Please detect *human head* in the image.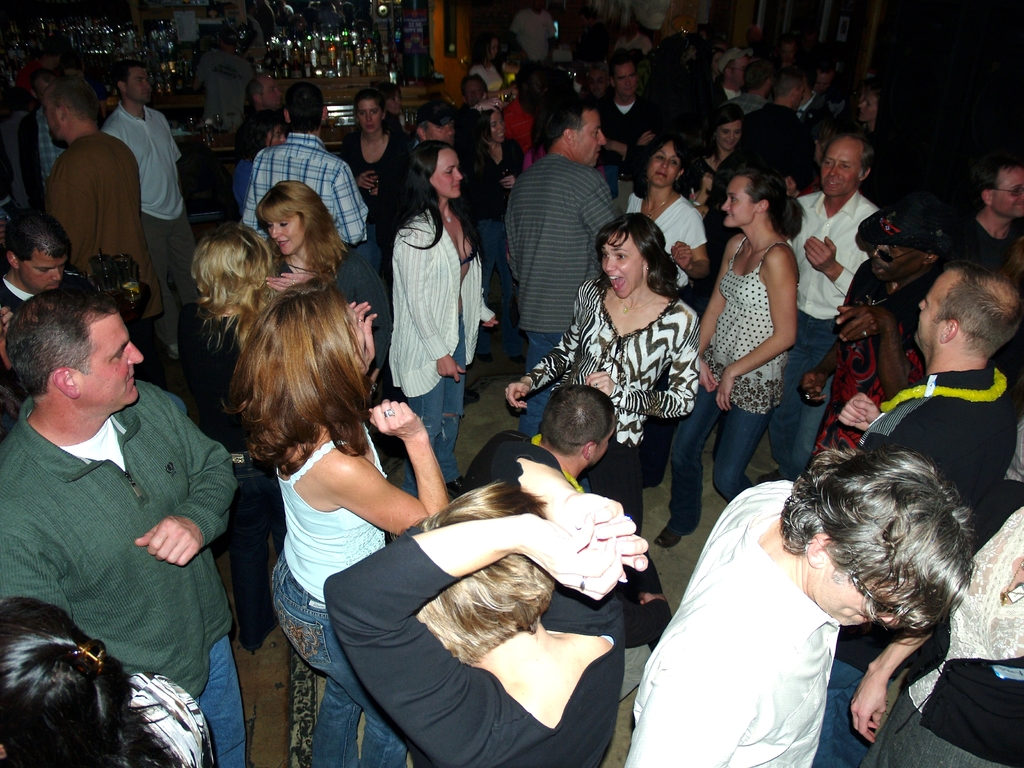
724:168:771:228.
